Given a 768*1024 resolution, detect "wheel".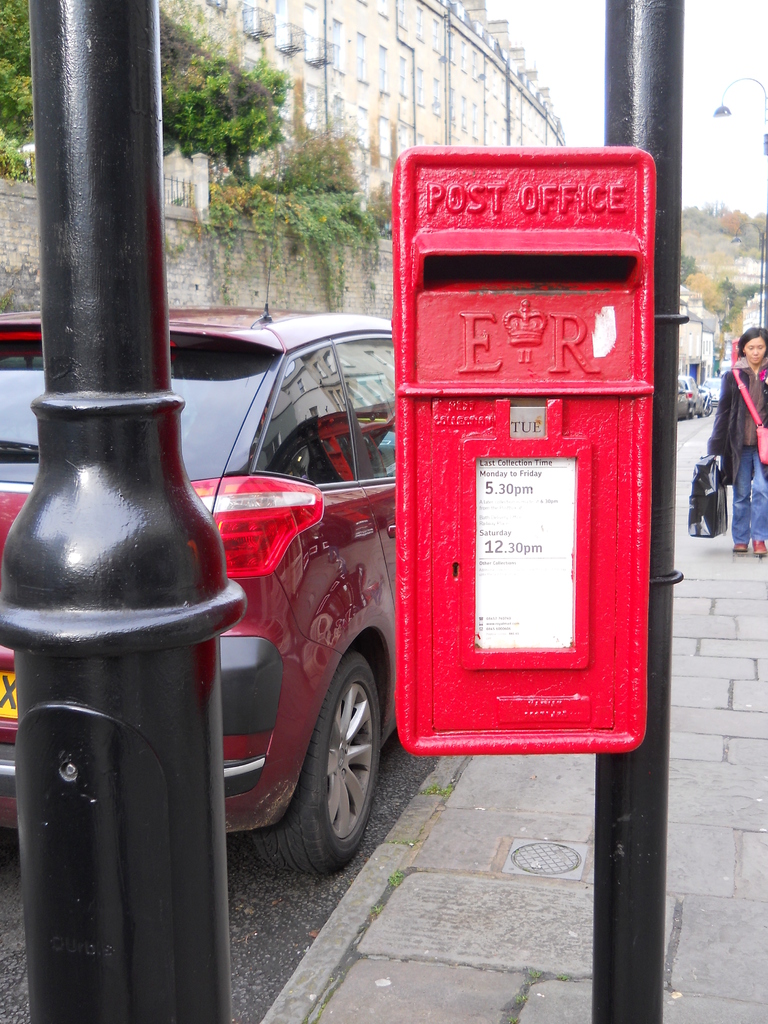
(x1=244, y1=643, x2=383, y2=878).
